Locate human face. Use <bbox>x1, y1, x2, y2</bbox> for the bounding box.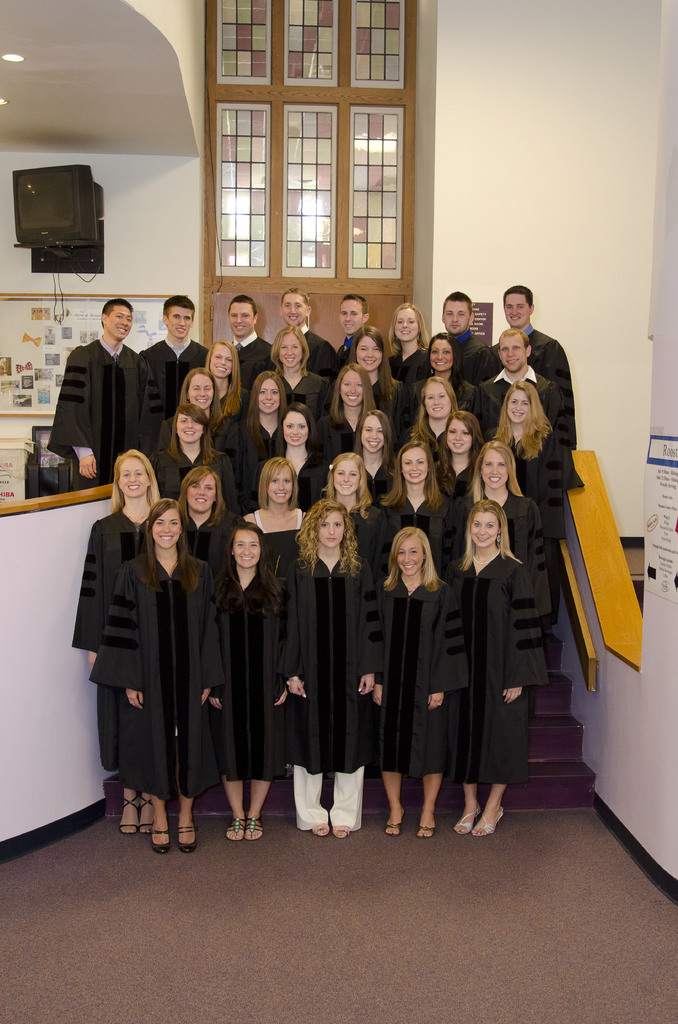
<bbox>282, 332, 303, 369</bbox>.
